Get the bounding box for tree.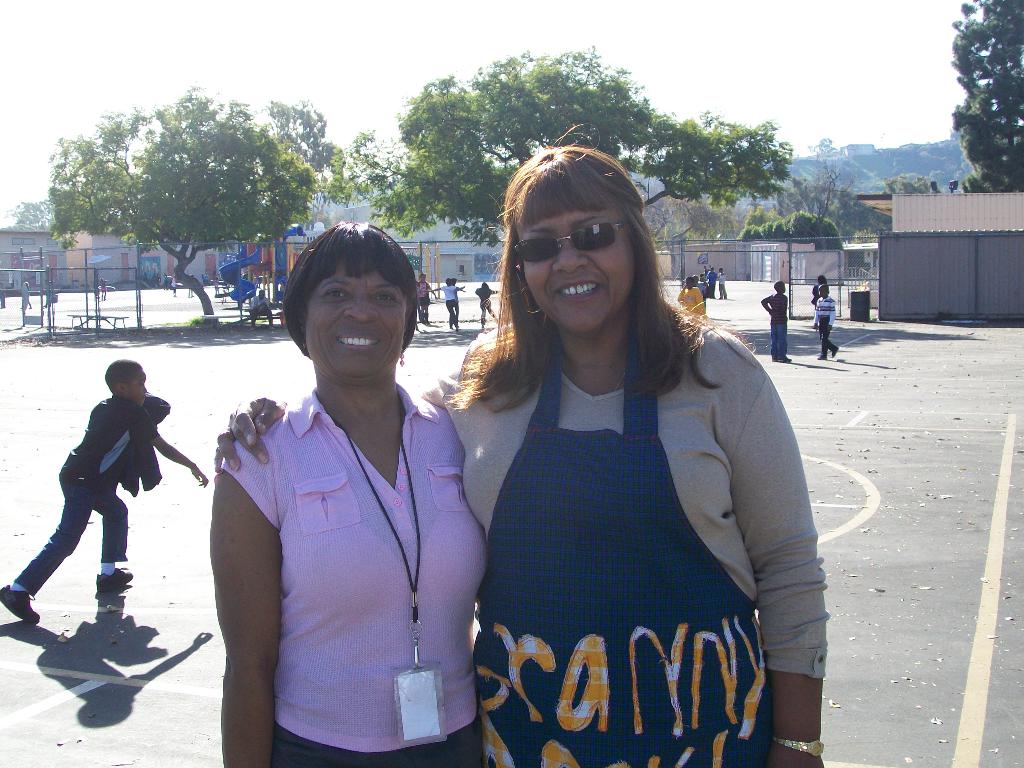
box=[46, 81, 324, 320].
